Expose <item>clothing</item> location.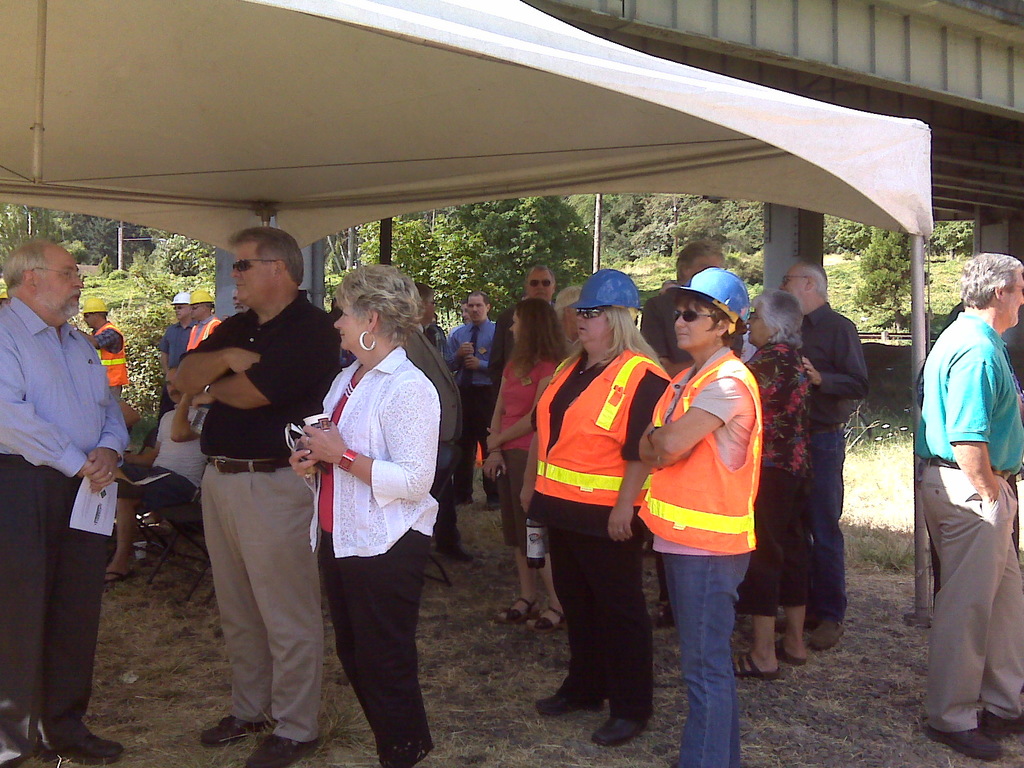
Exposed at <box>185,310,225,351</box>.
